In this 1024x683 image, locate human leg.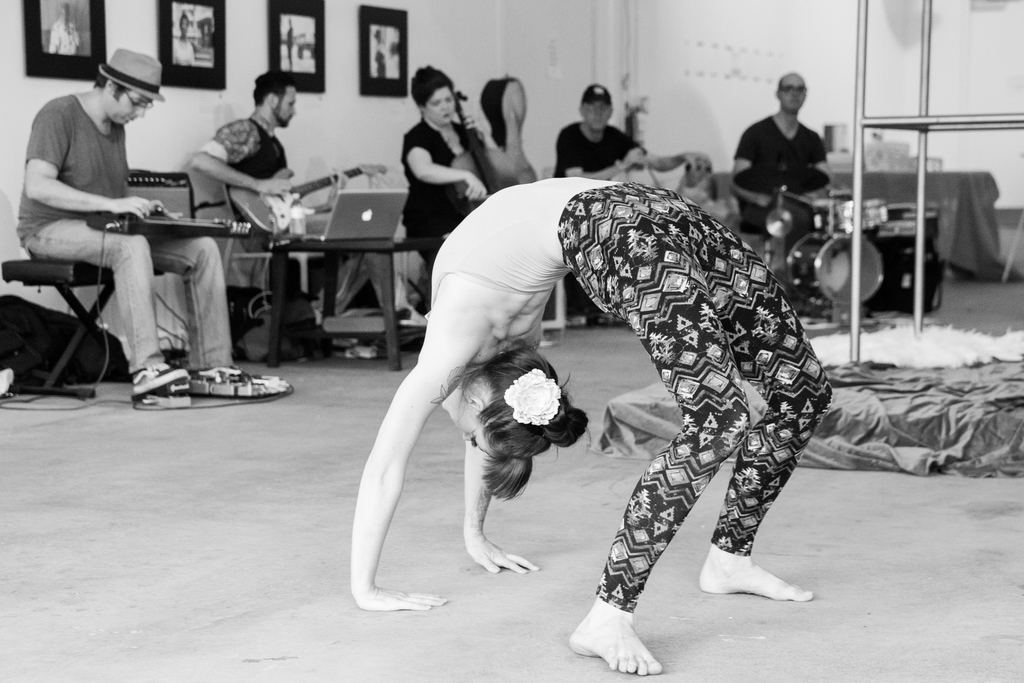
Bounding box: 557:177:838:675.
